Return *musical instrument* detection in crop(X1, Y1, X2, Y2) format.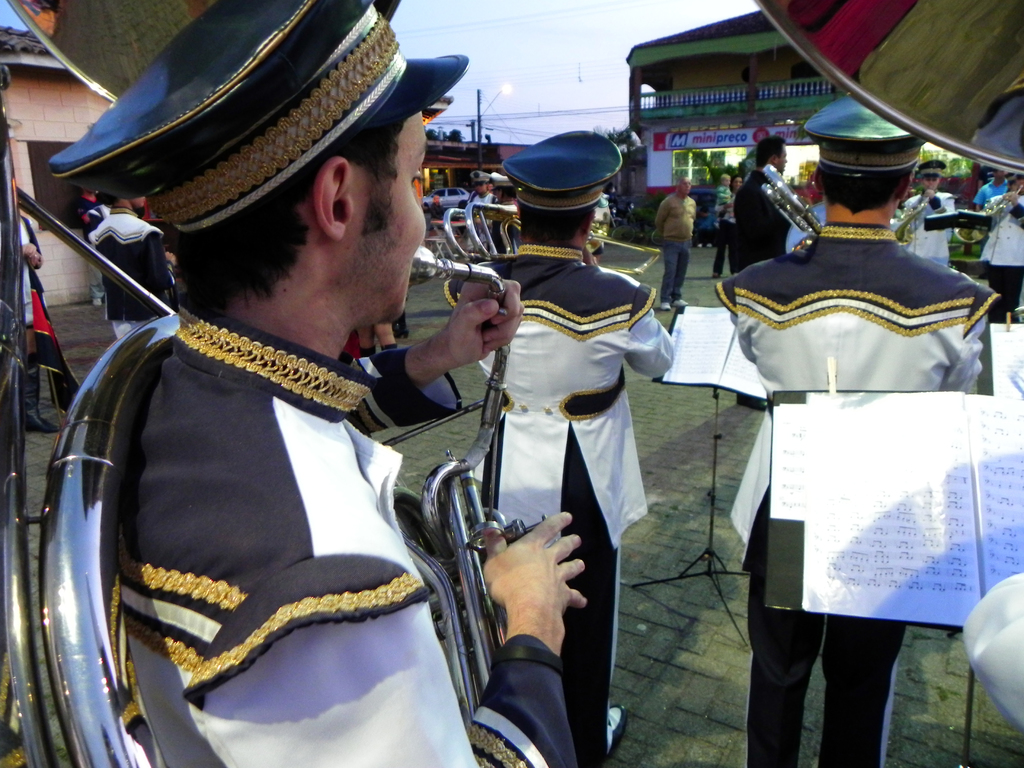
crop(756, 159, 838, 240).
